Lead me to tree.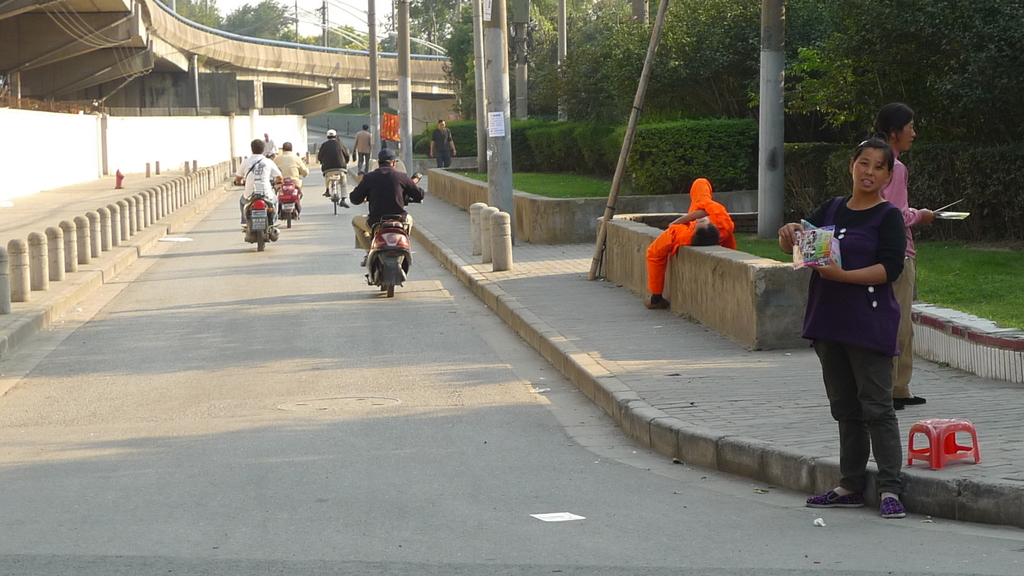
Lead to <bbox>446, 4, 474, 120</bbox>.
